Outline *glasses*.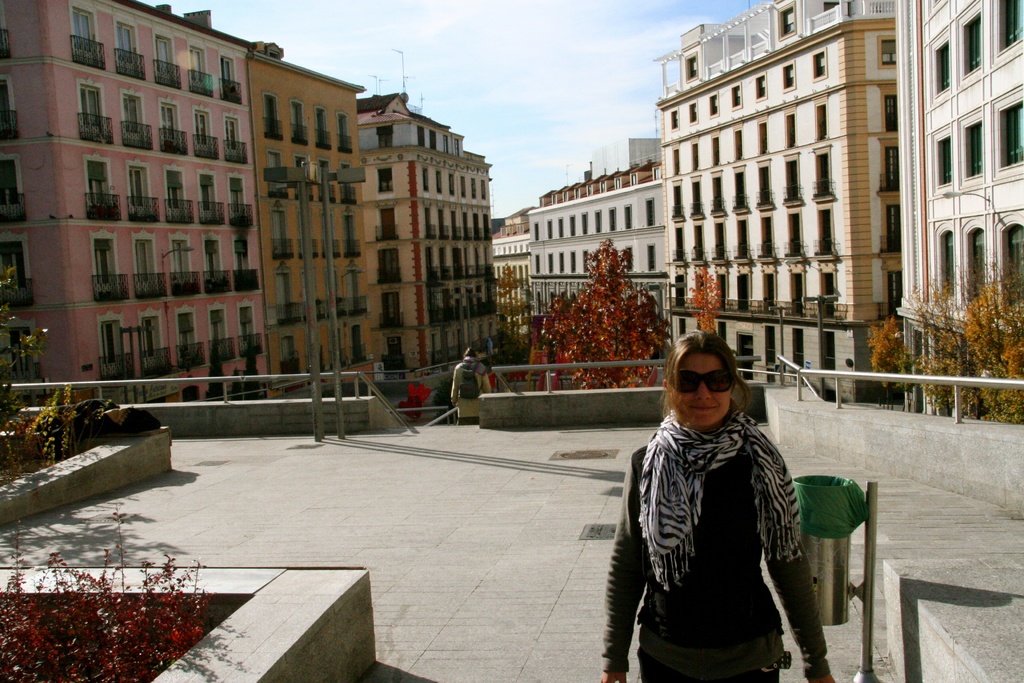
Outline: (668, 365, 740, 402).
